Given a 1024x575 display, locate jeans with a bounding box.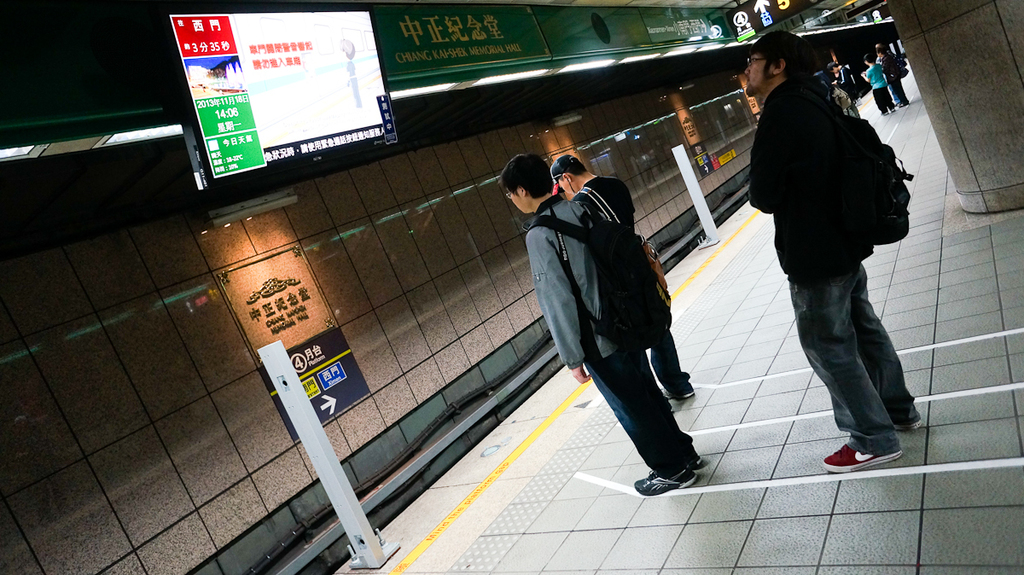
Located: bbox=(582, 351, 695, 476).
